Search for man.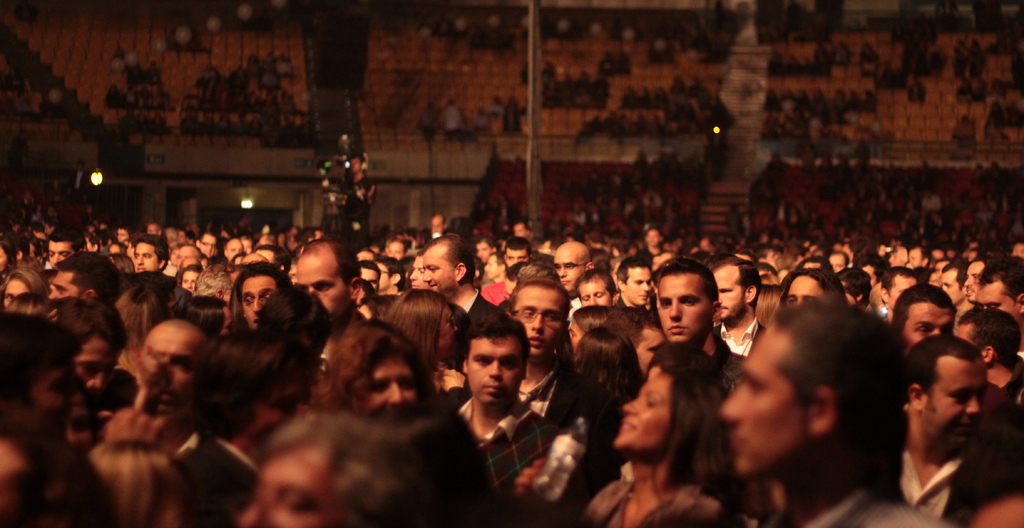
Found at 653/263/750/392.
